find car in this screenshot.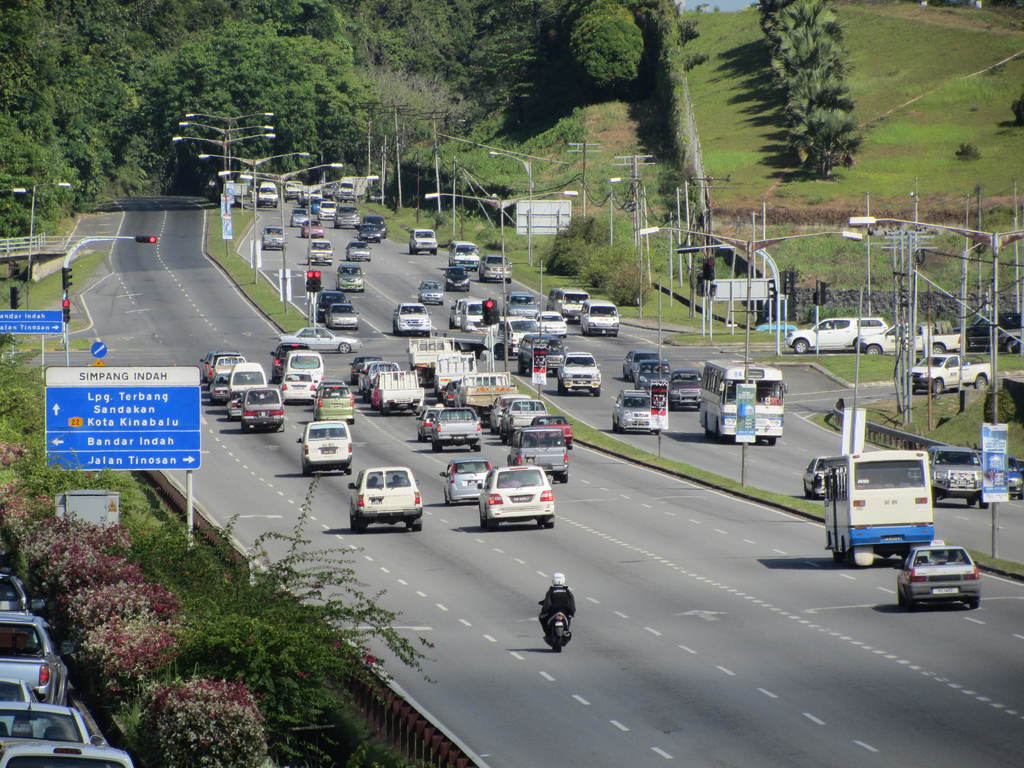
The bounding box for car is [498, 397, 541, 442].
